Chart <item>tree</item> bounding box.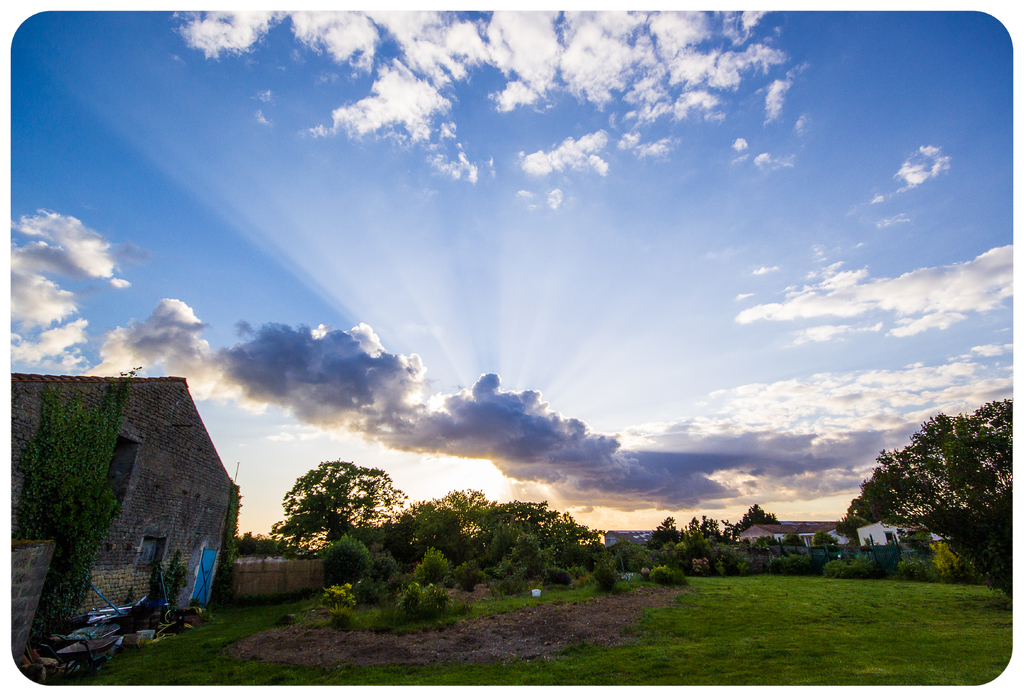
Charted: (440, 483, 496, 544).
